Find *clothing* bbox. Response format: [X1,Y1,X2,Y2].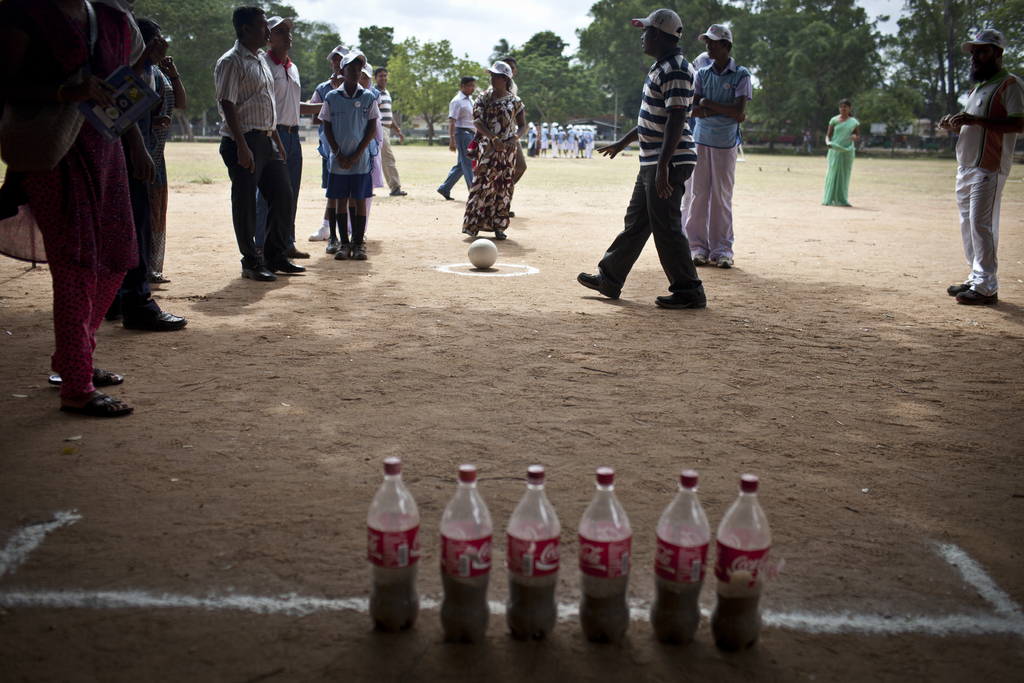
[439,91,477,193].
